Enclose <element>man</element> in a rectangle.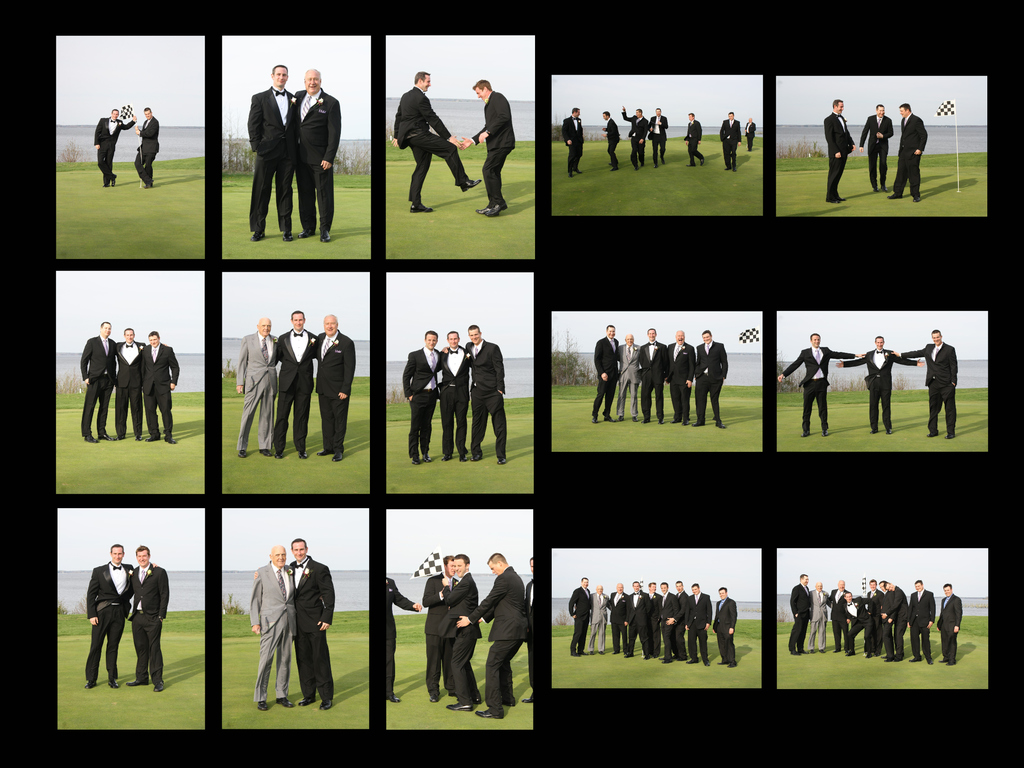
BBox(566, 572, 742, 669).
